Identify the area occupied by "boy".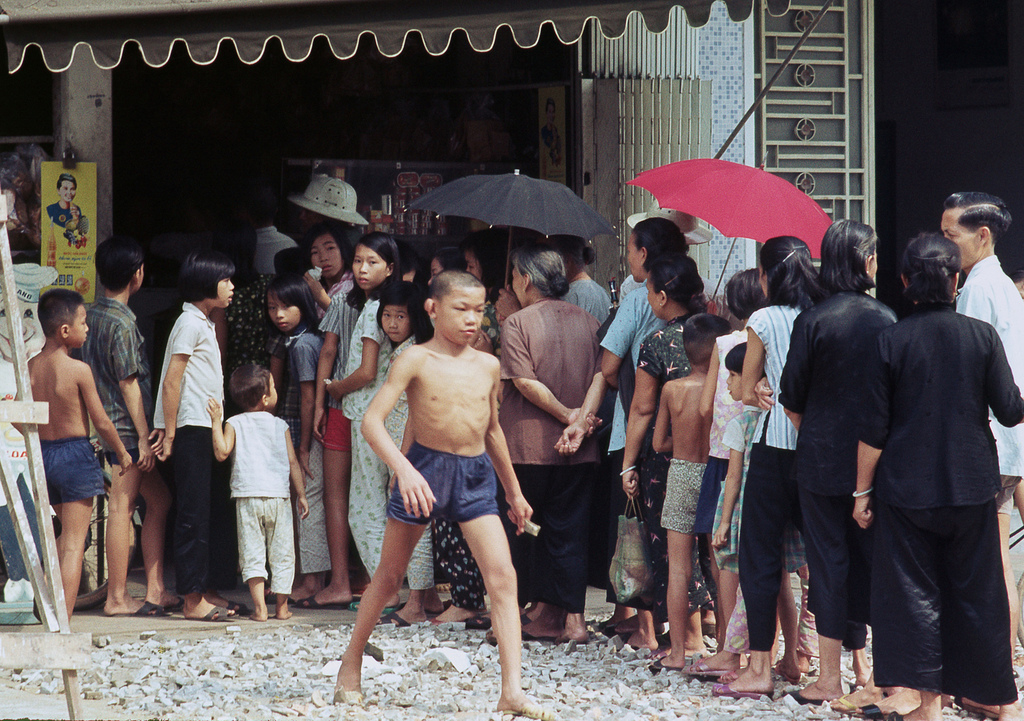
Area: [334,270,559,720].
